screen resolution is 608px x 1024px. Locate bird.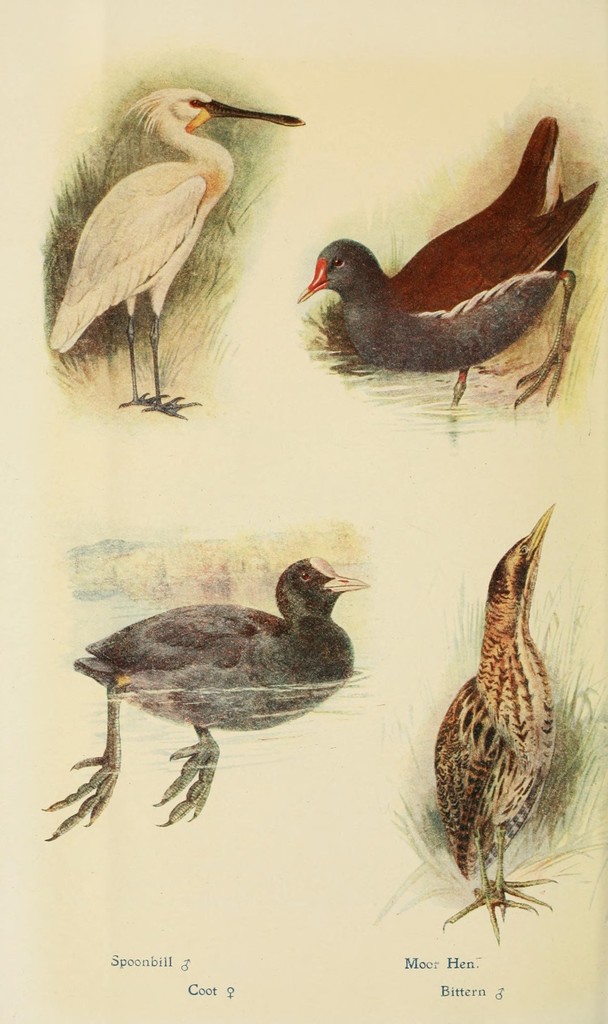
box=[48, 92, 321, 424].
